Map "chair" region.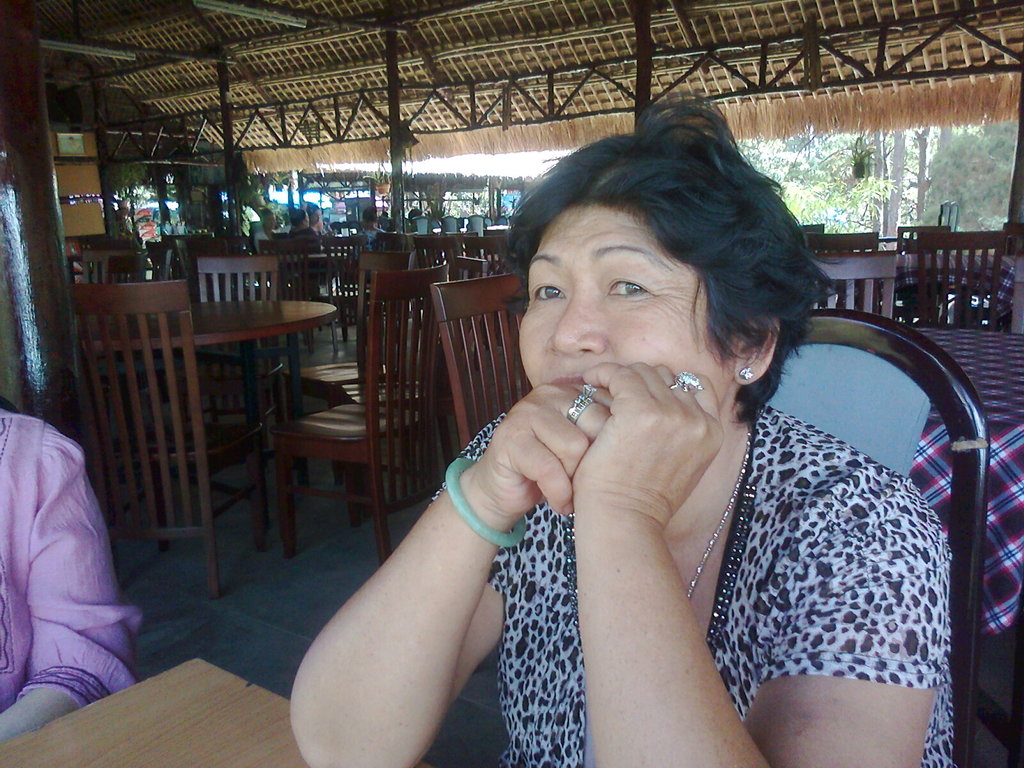
Mapped to (left=282, top=264, right=451, bottom=569).
